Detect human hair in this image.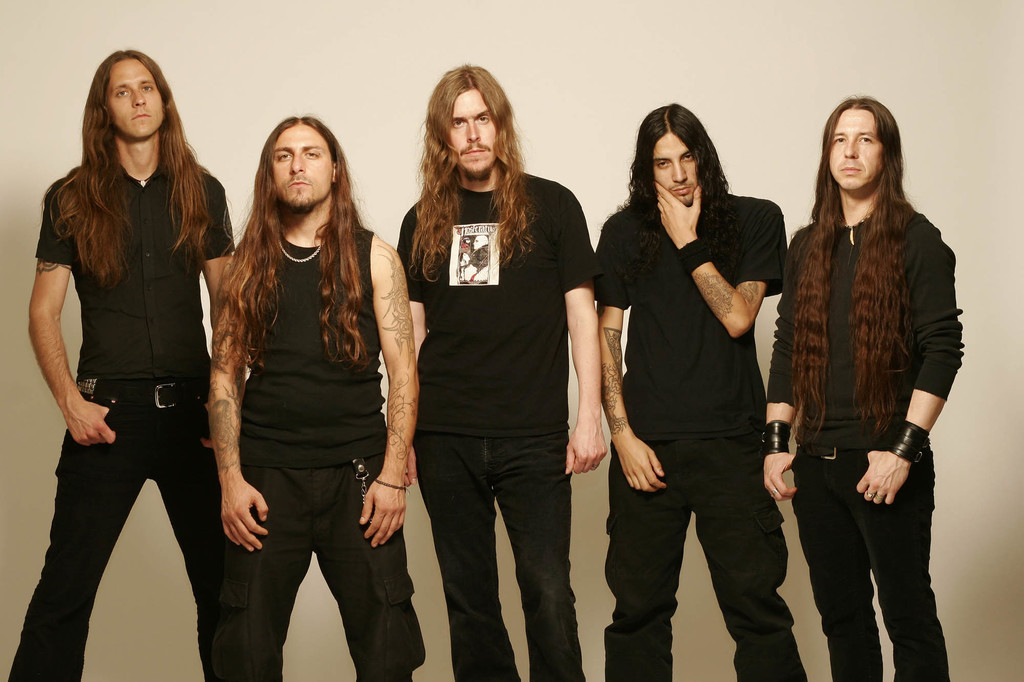
Detection: (624, 99, 733, 266).
